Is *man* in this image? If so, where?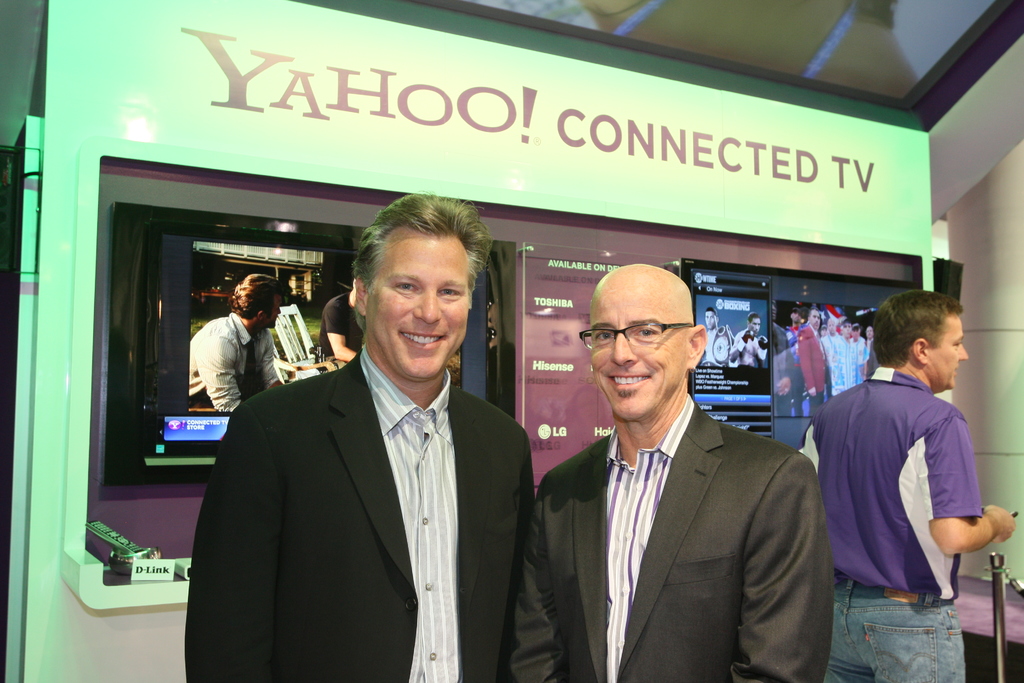
Yes, at Rect(700, 306, 731, 367).
